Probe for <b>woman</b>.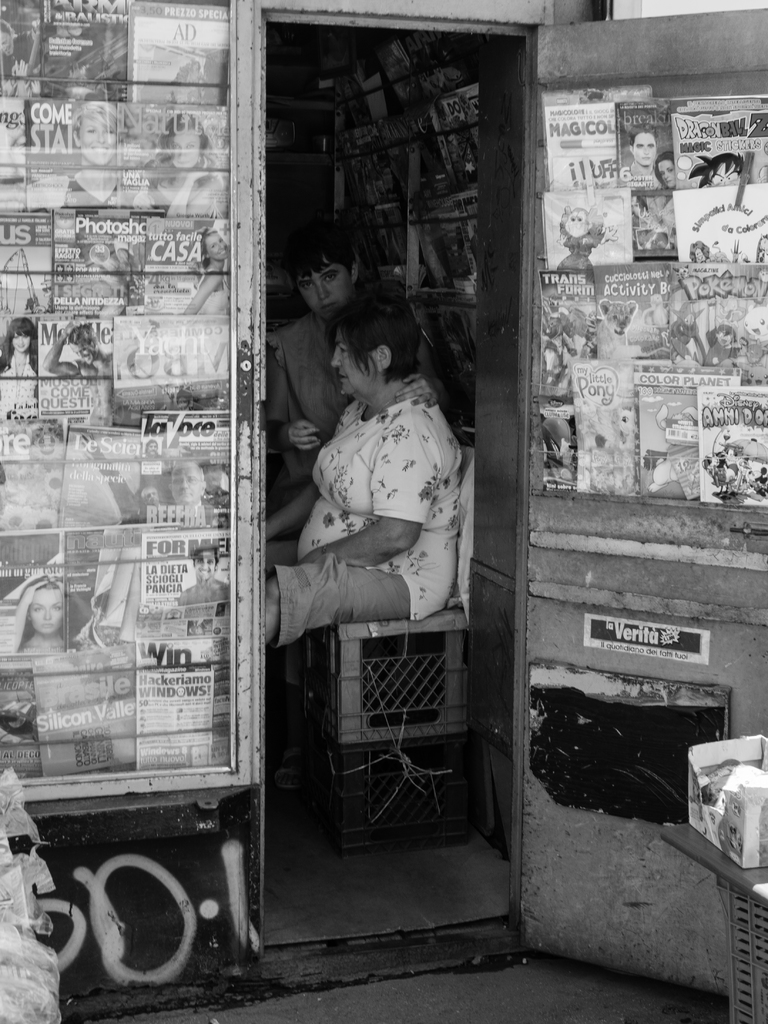
Probe result: box=[5, 574, 65, 657].
